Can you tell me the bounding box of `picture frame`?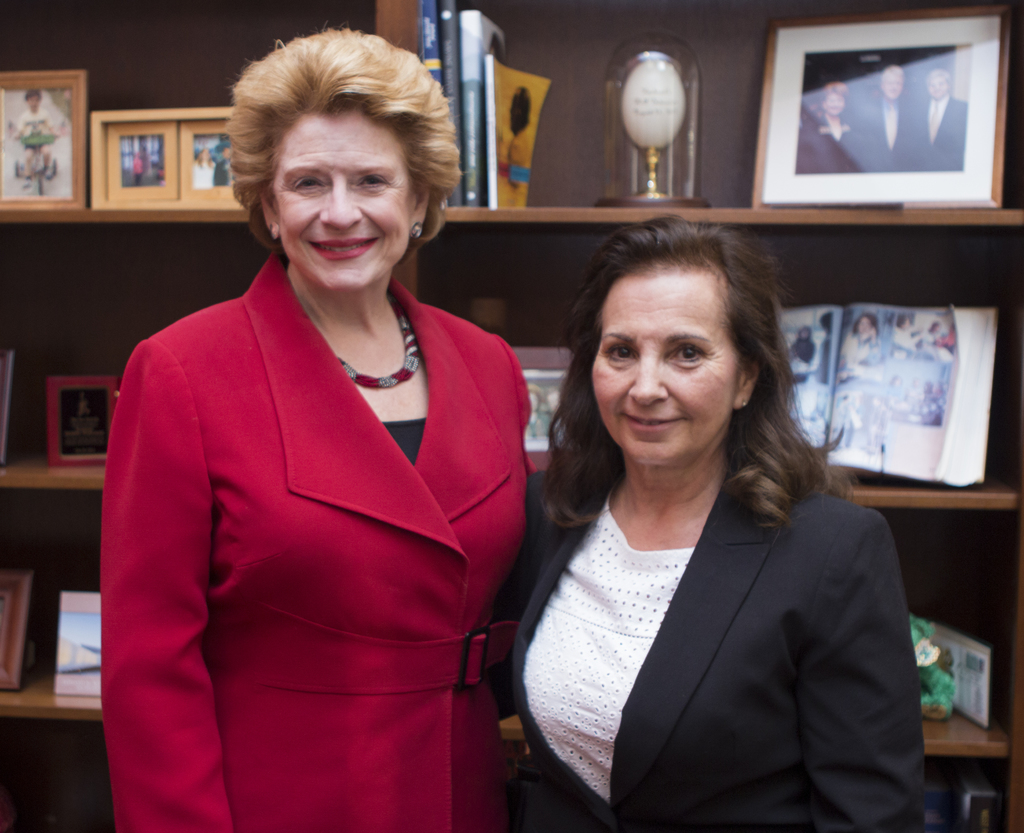
bbox=[748, 4, 1018, 214].
